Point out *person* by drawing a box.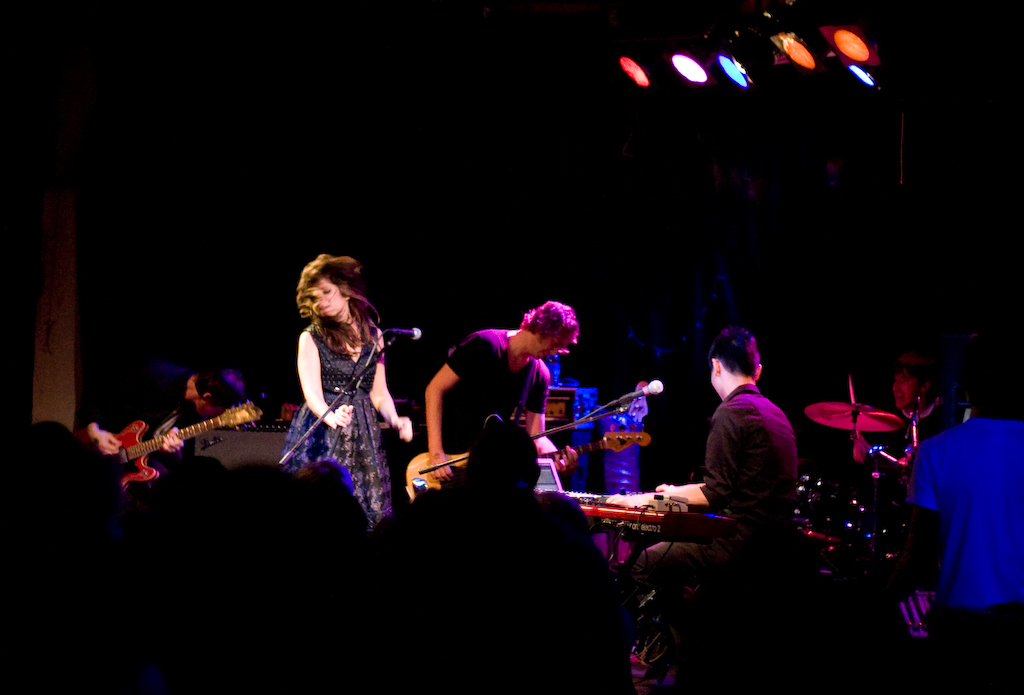
Rect(91, 362, 248, 458).
